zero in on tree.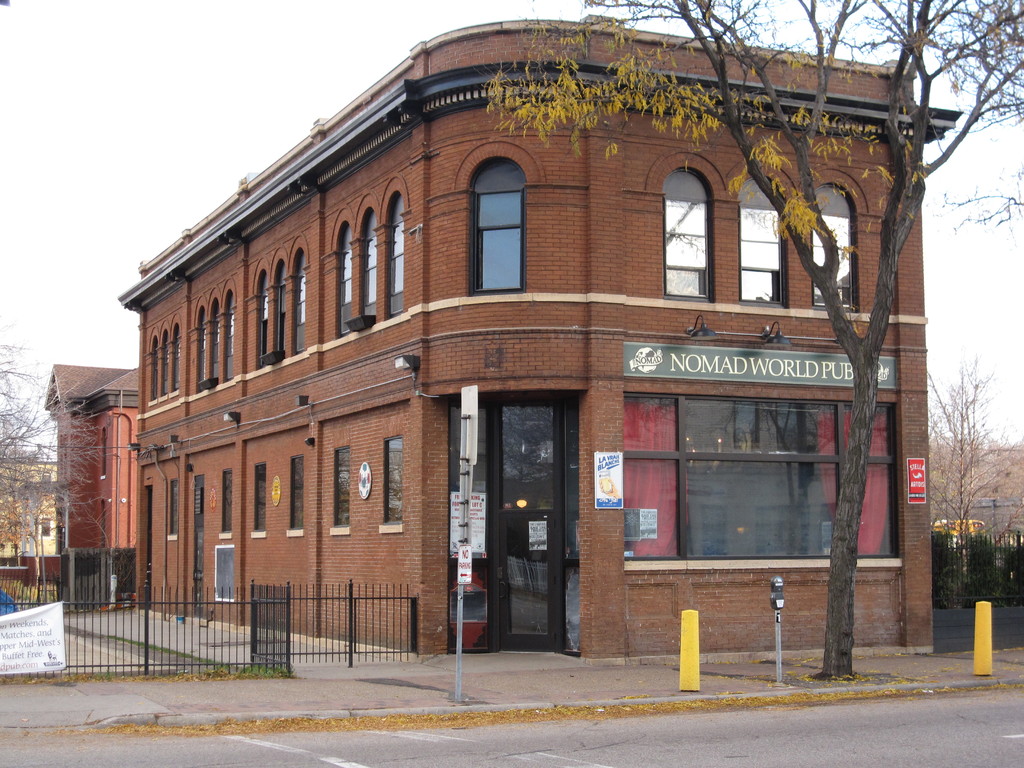
Zeroed in: (x1=0, y1=323, x2=139, y2=606).
